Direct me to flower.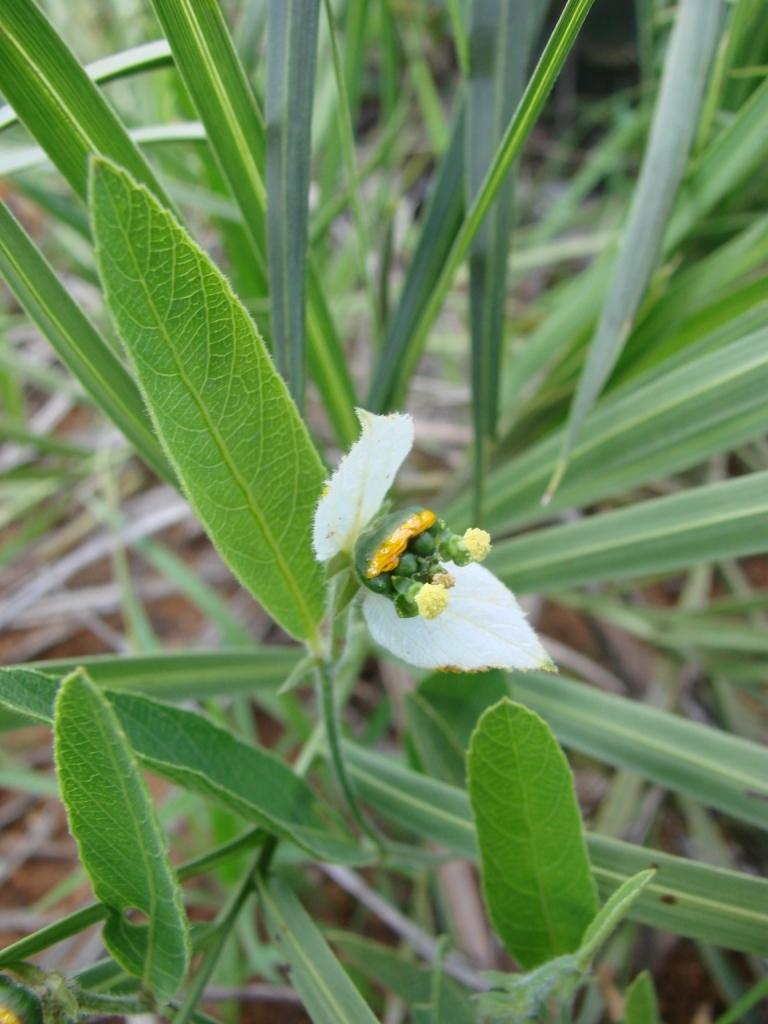
Direction: rect(308, 395, 527, 676).
